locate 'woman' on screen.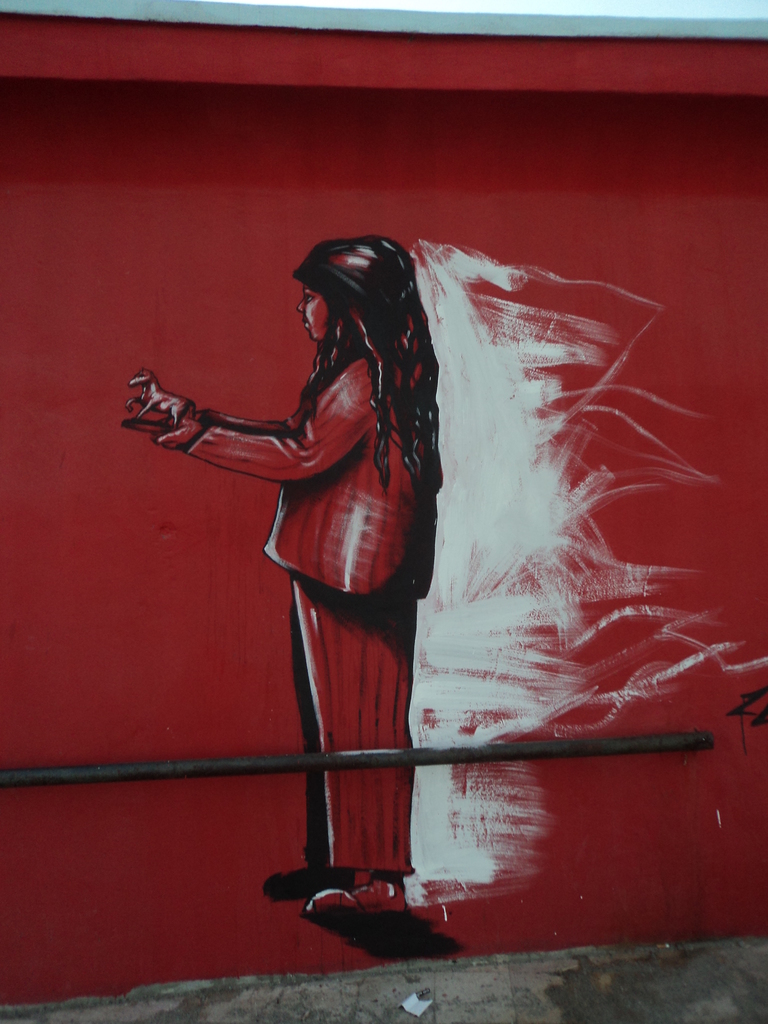
On screen at region(175, 216, 513, 932).
